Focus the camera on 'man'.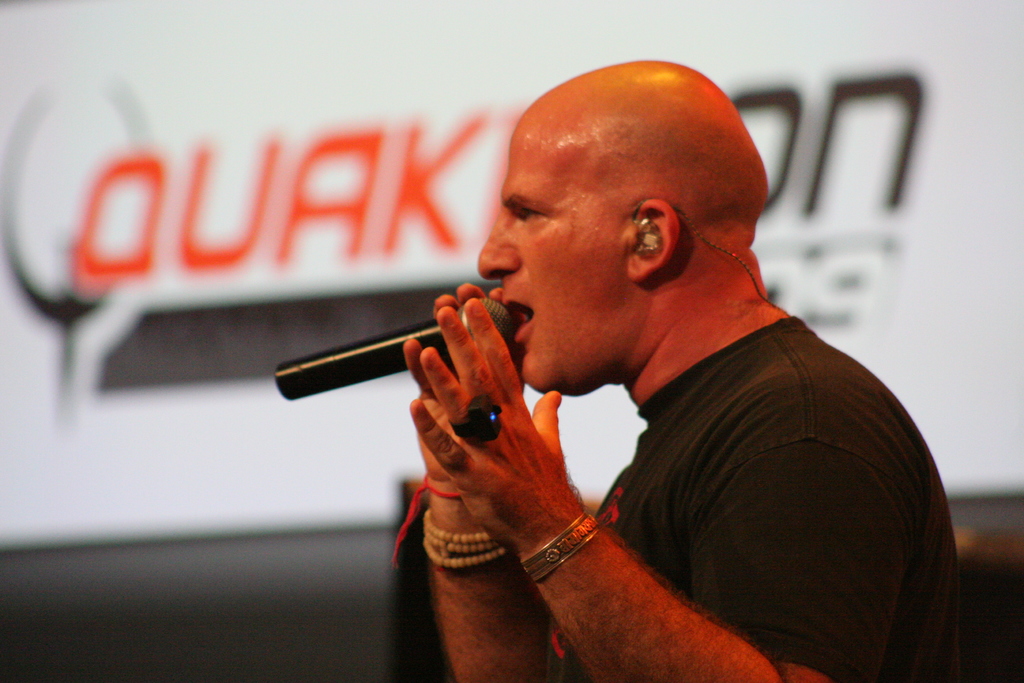
Focus region: <box>394,123,943,676</box>.
